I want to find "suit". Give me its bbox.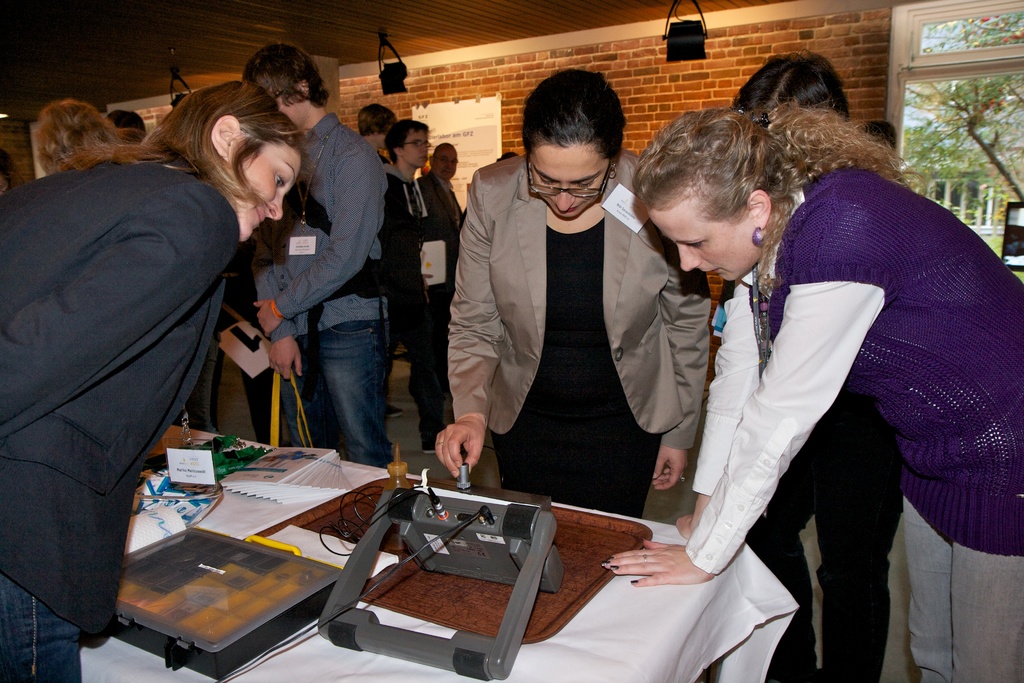
0,156,234,680.
